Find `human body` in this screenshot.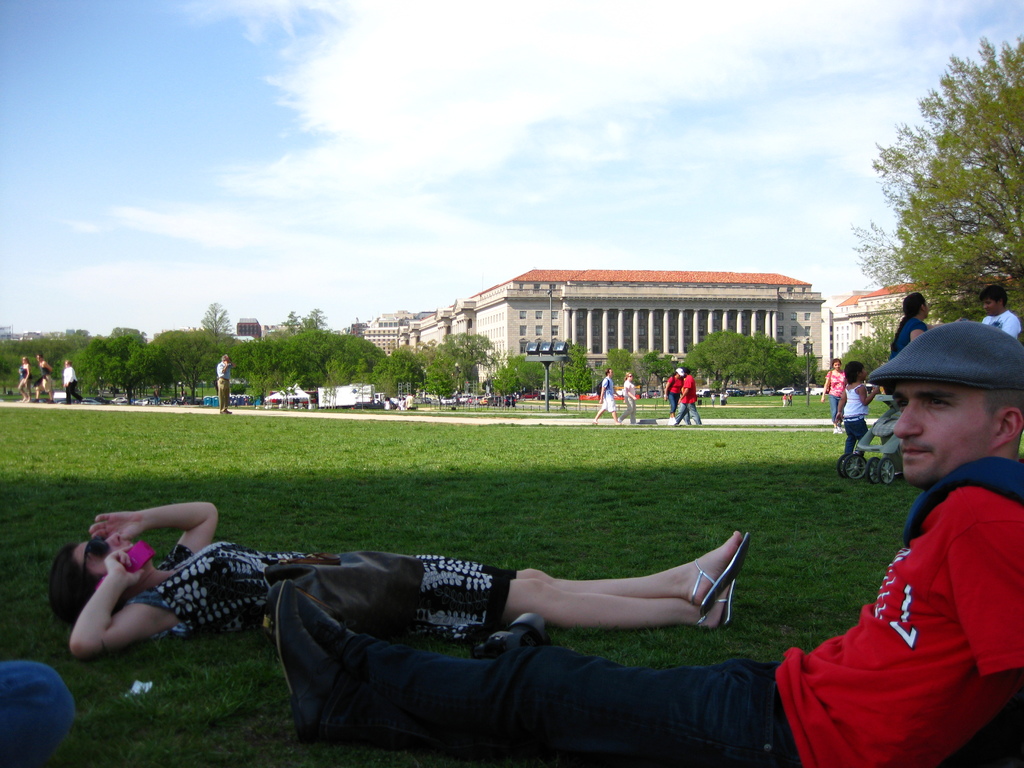
The bounding box for `human body` is (x1=819, y1=368, x2=856, y2=431).
